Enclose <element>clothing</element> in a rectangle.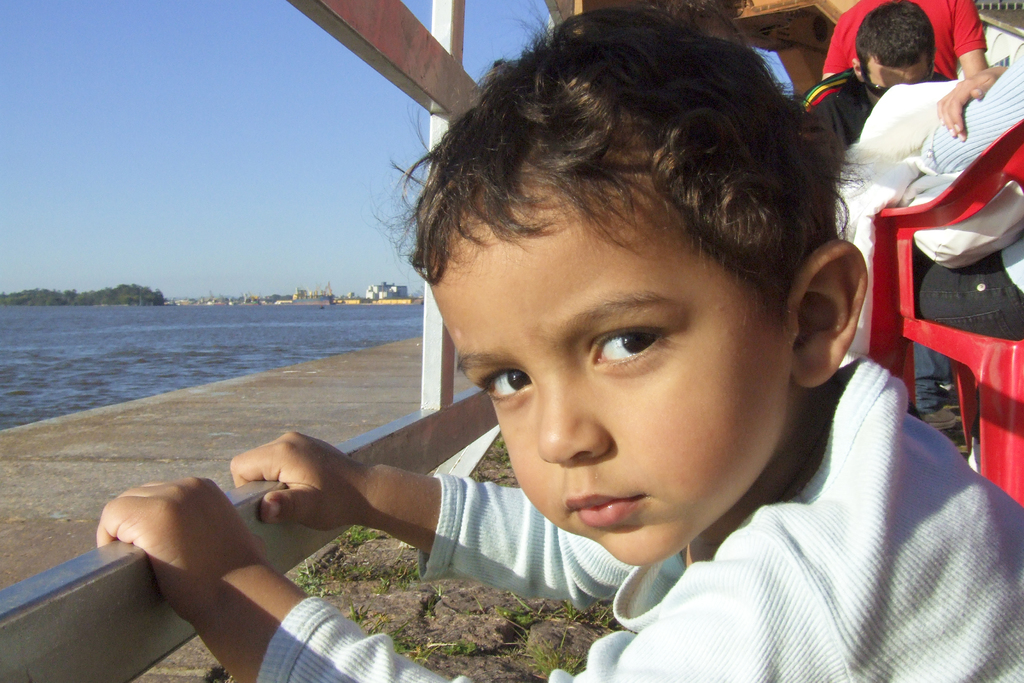
detection(804, 66, 948, 159).
